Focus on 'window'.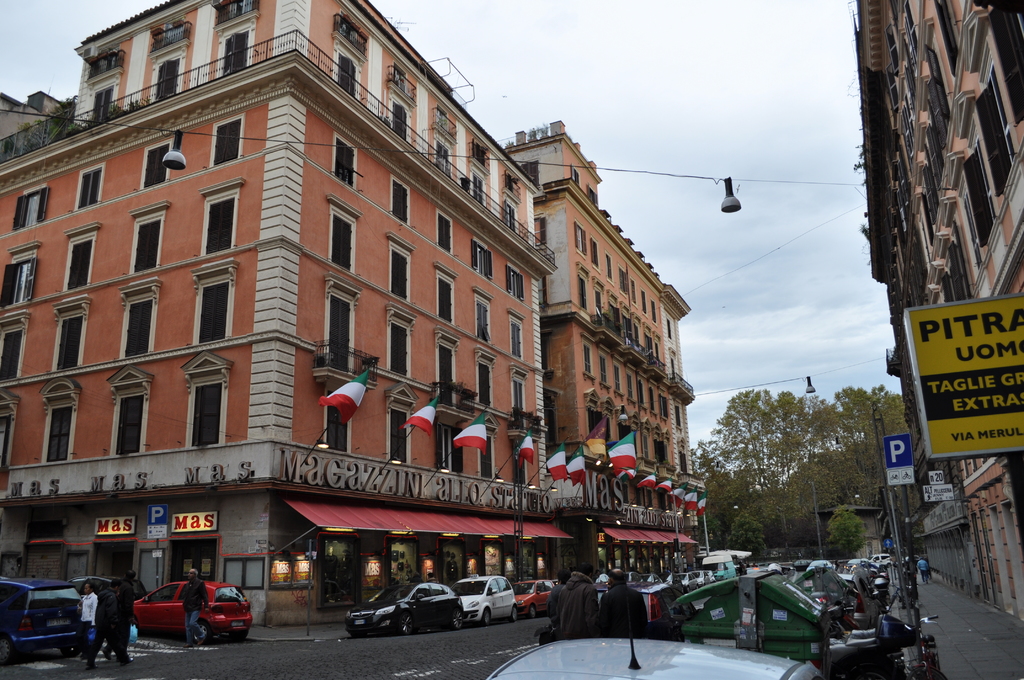
Focused at detection(623, 307, 628, 347).
